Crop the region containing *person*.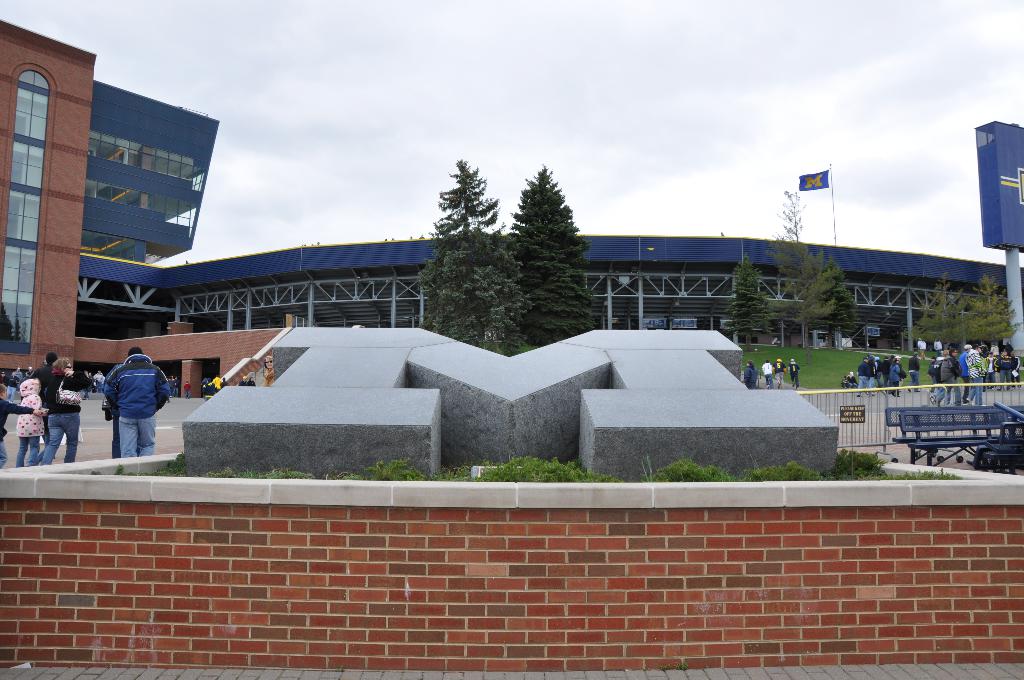
Crop region: crop(791, 355, 799, 391).
